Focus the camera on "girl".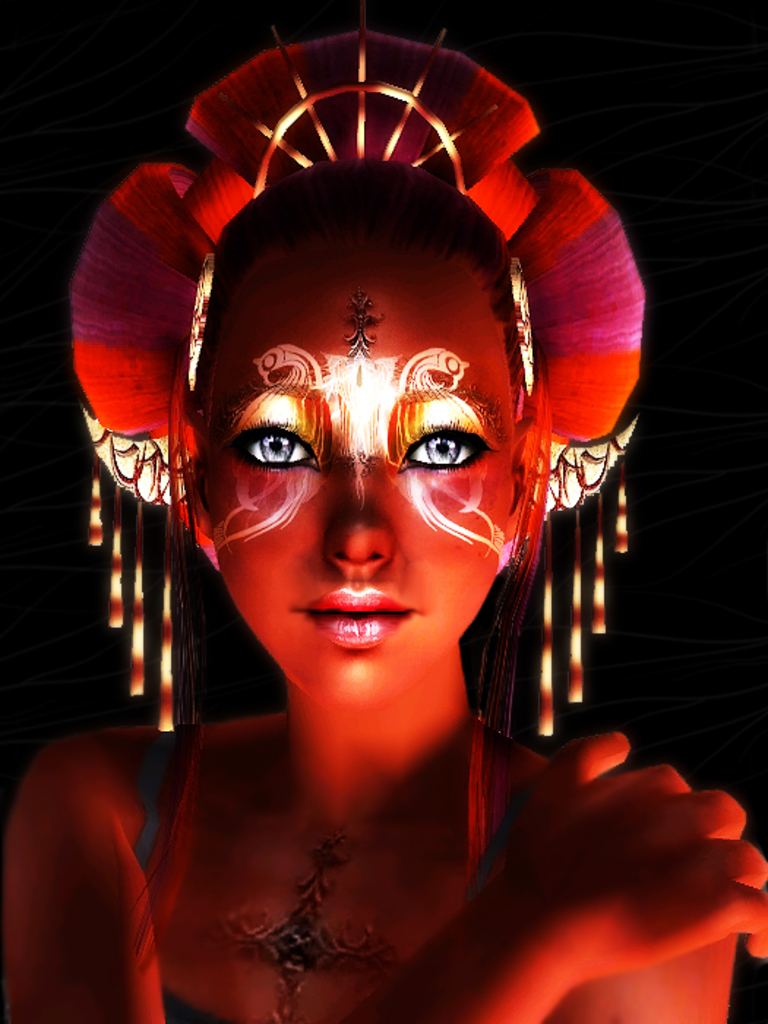
Focus region: Rect(0, 3, 765, 1023).
